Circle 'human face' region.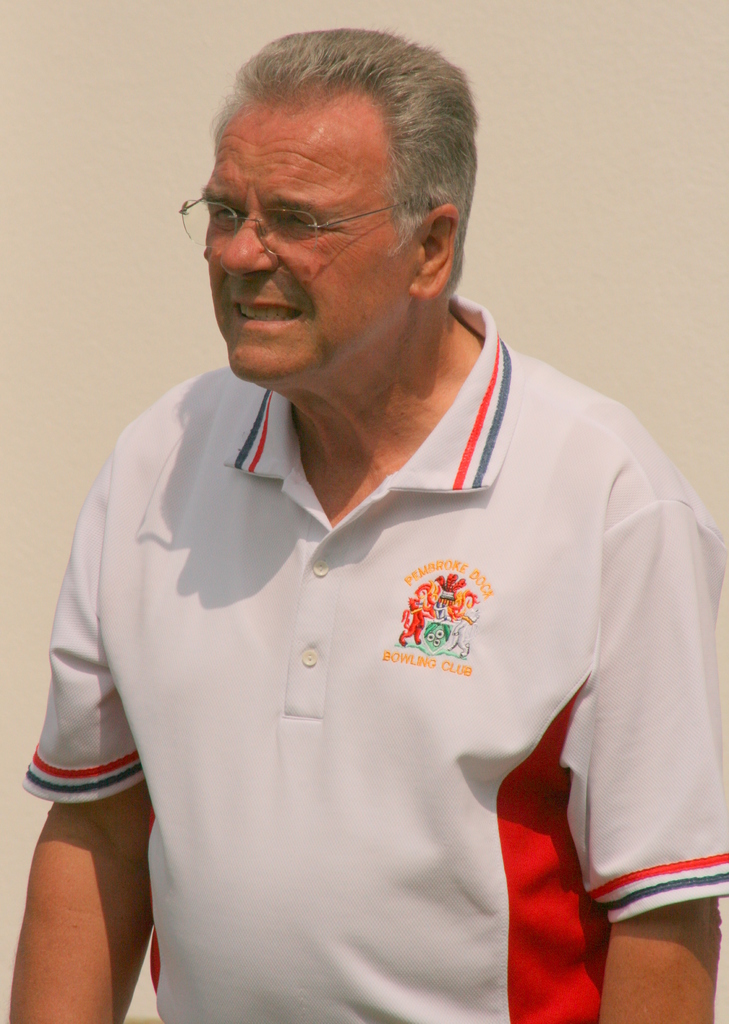
Region: {"left": 202, "top": 108, "right": 408, "bottom": 391}.
